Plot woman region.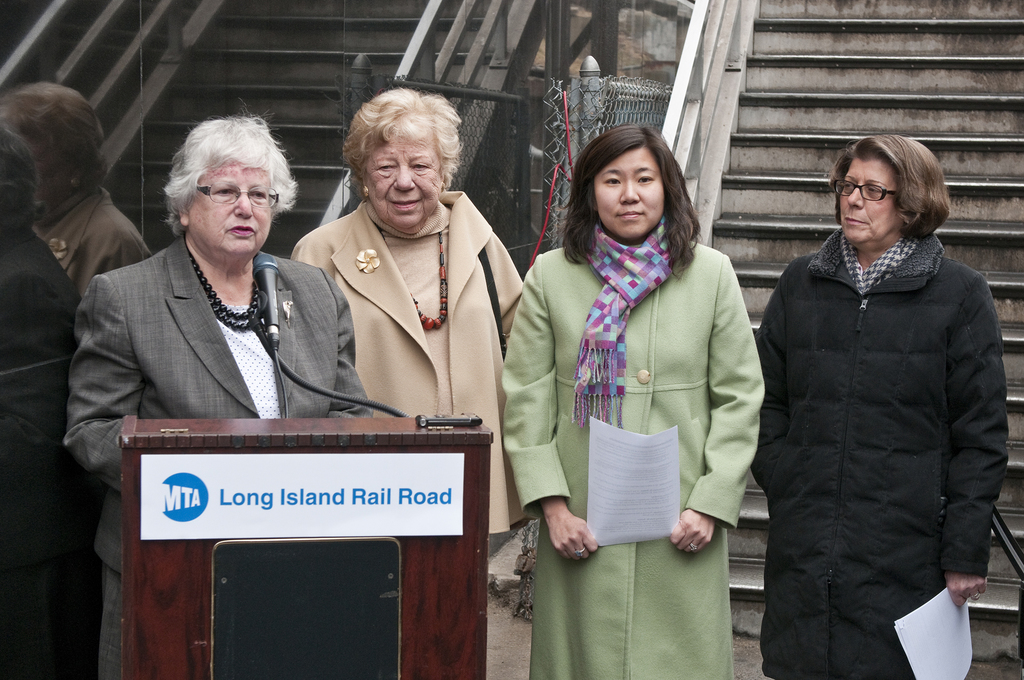
Plotted at l=65, t=105, r=366, b=679.
